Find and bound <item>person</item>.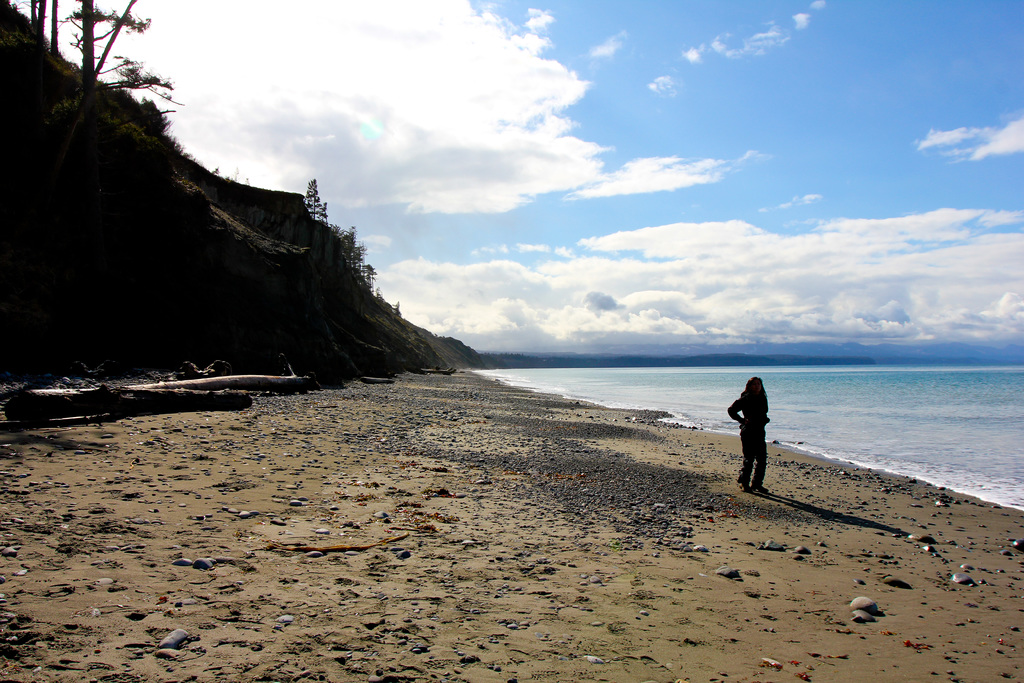
Bound: [717,377,777,491].
